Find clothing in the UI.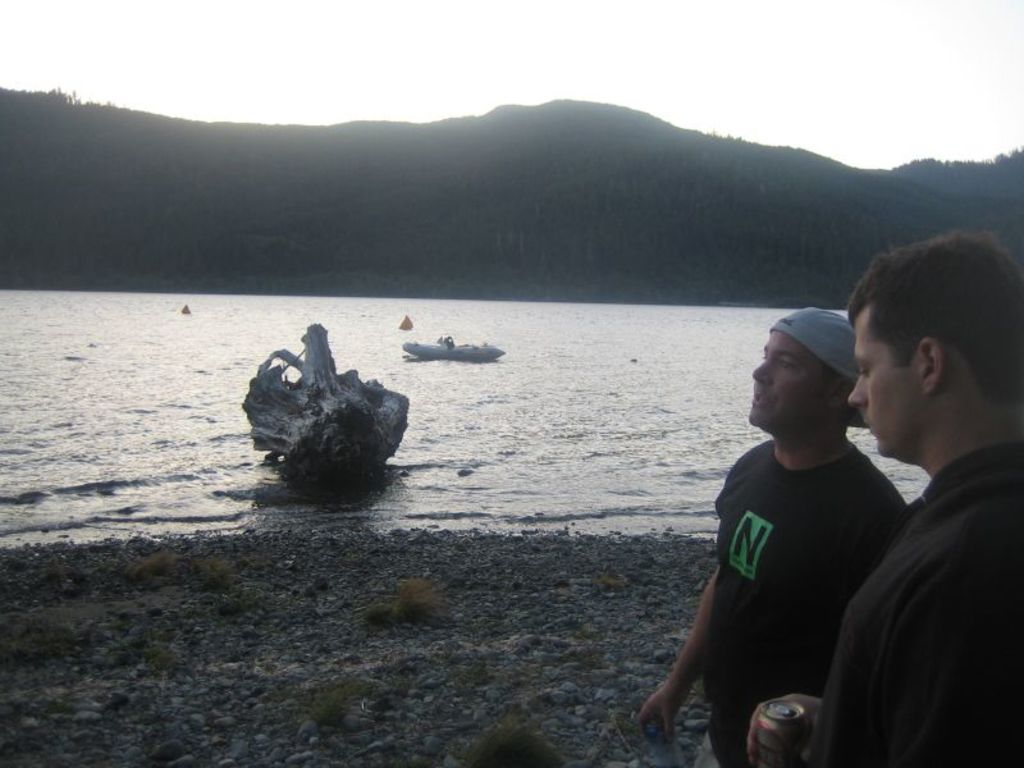
UI element at region(804, 444, 1023, 767).
